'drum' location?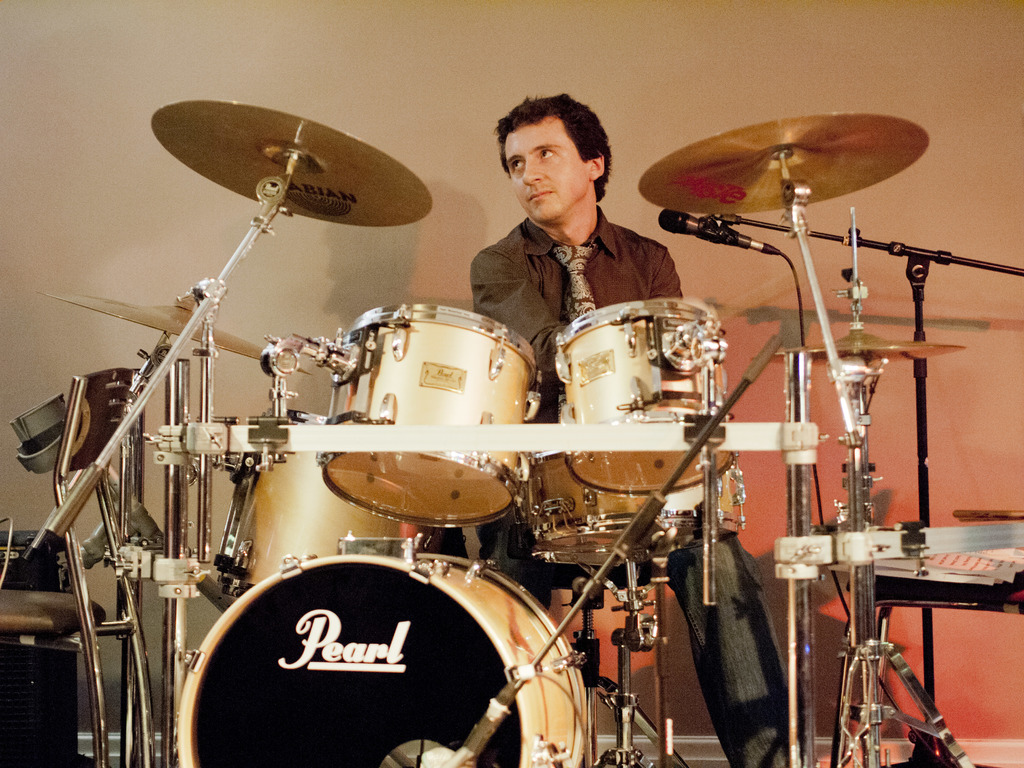
rect(554, 298, 738, 497)
